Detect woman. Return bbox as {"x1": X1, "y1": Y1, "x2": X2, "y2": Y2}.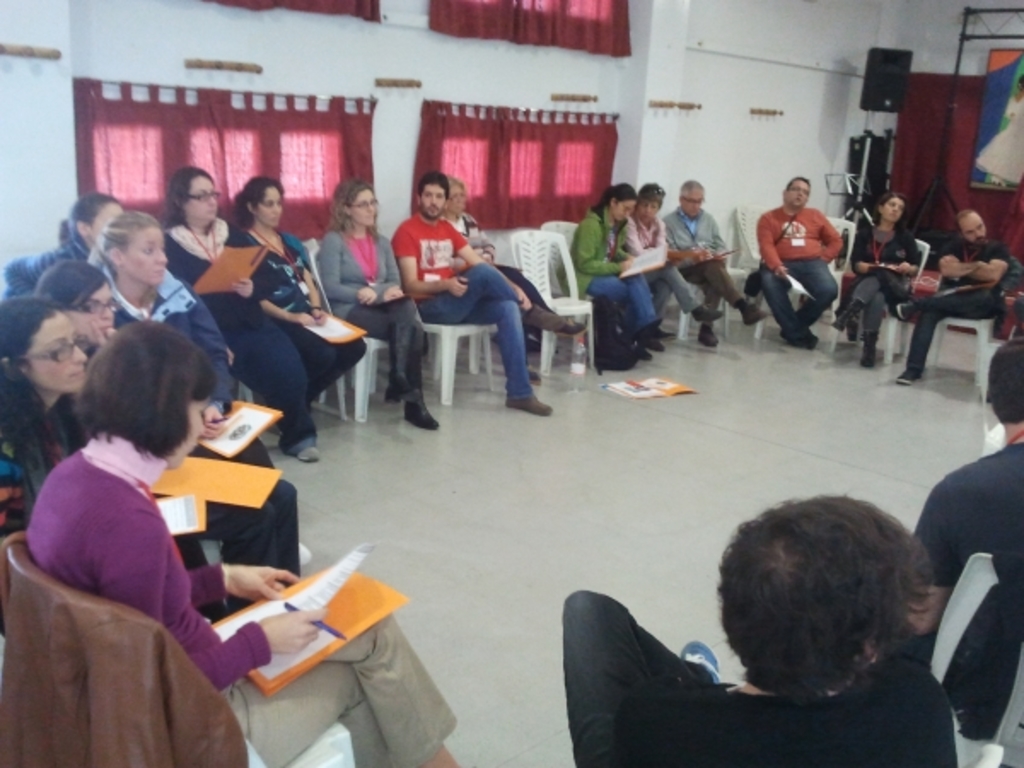
{"x1": 563, "y1": 492, "x2": 957, "y2": 766}.
